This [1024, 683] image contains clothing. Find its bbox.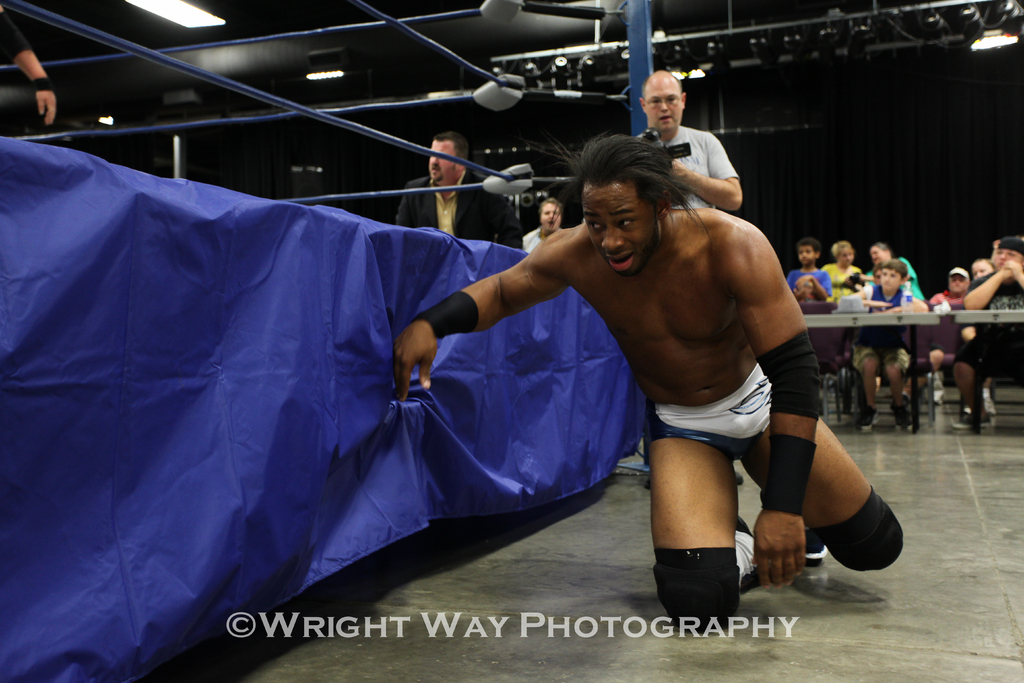
[x1=394, y1=167, x2=521, y2=251].
